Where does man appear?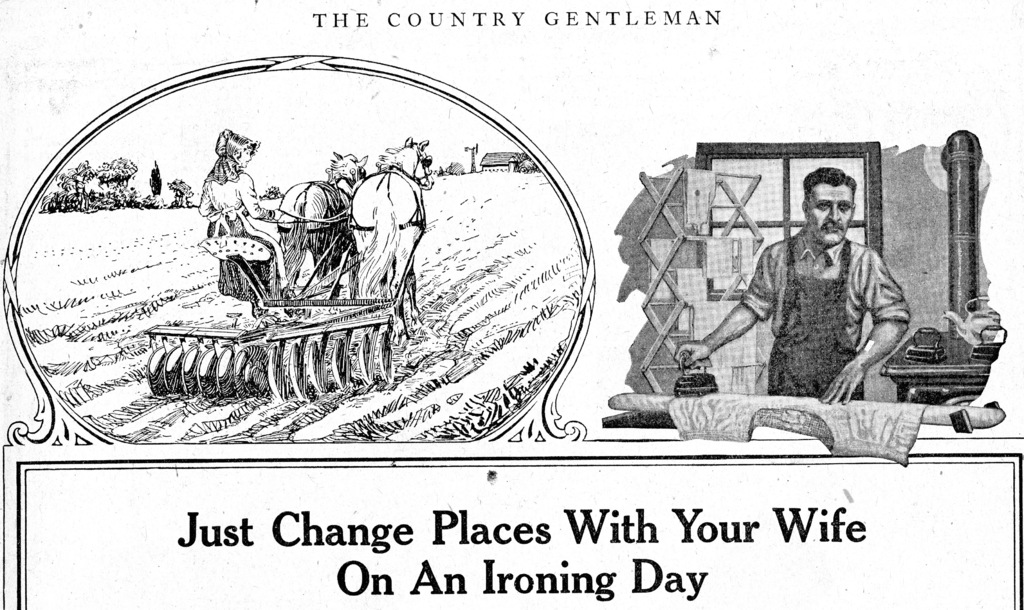
Appears at x1=672, y1=164, x2=911, y2=407.
